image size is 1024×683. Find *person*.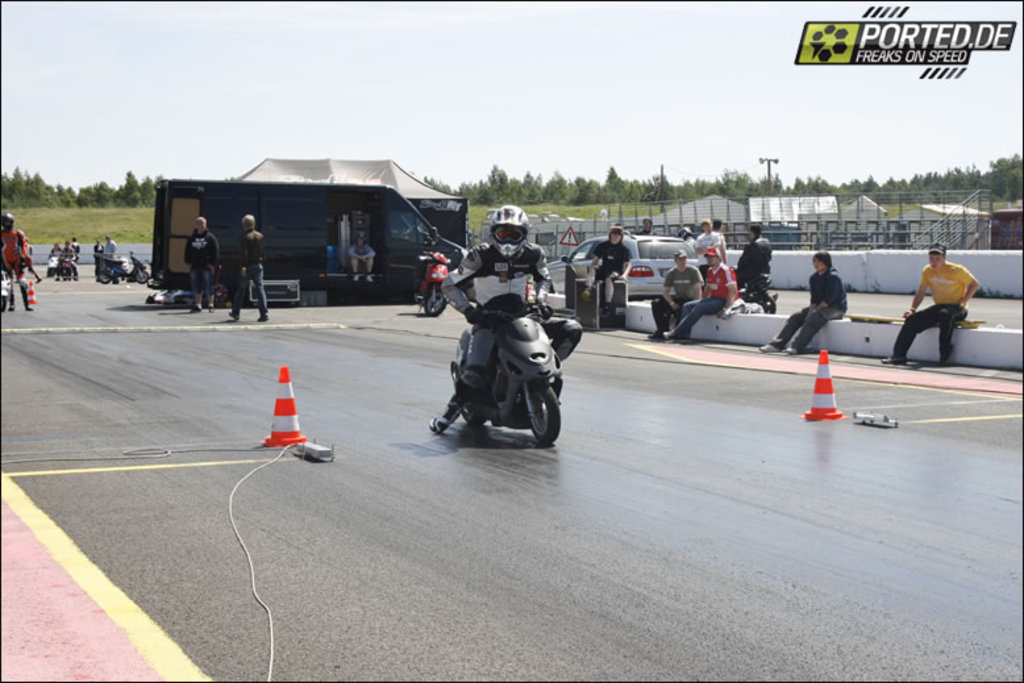
box=[669, 242, 744, 336].
